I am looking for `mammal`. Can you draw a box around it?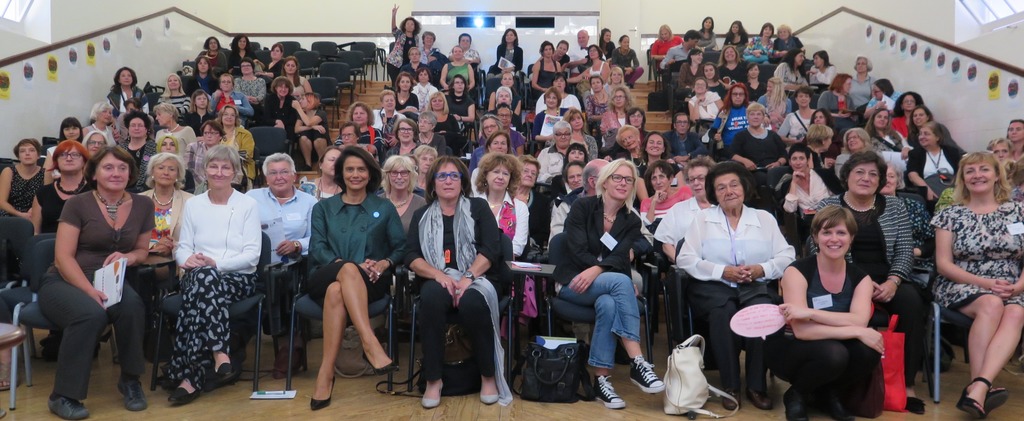
Sure, the bounding box is <bbox>650, 27, 684, 63</bbox>.
